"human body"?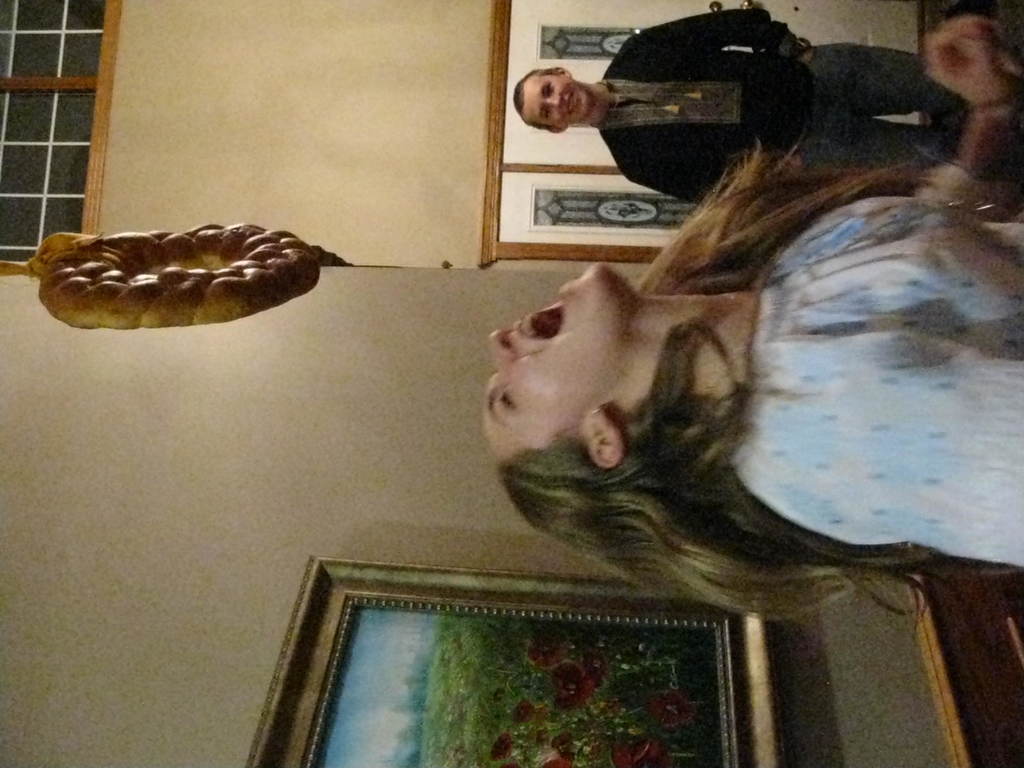
crop(592, 0, 1023, 209)
